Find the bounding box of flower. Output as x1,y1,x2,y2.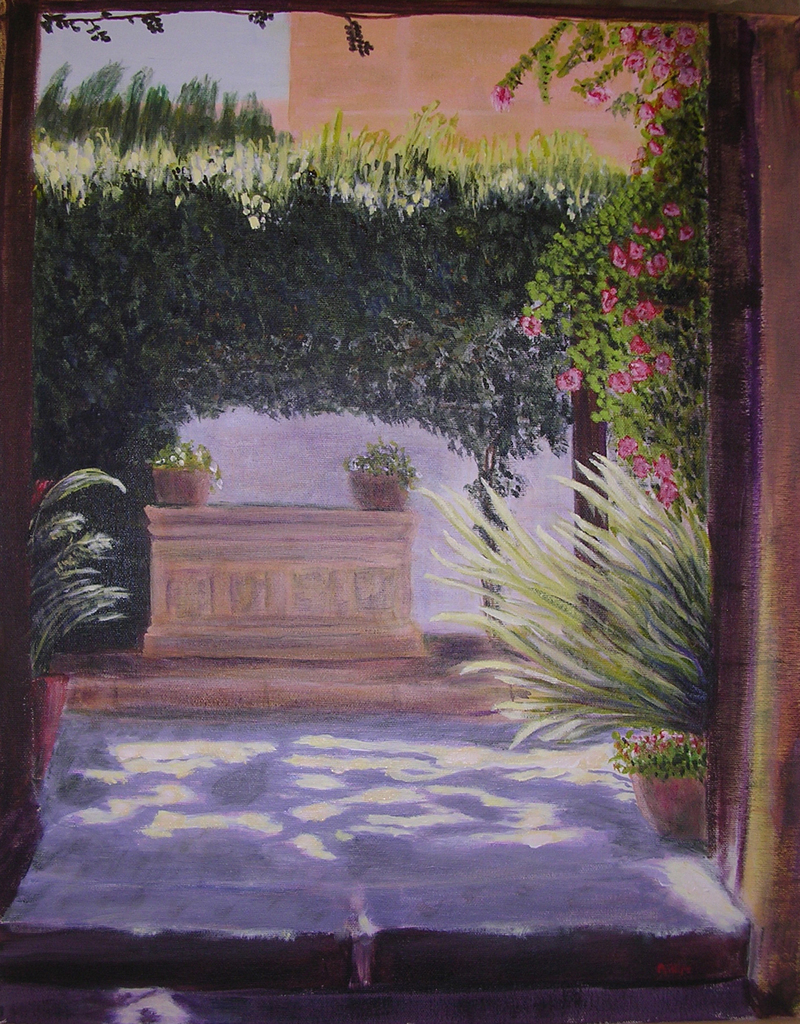
620,26,638,54.
